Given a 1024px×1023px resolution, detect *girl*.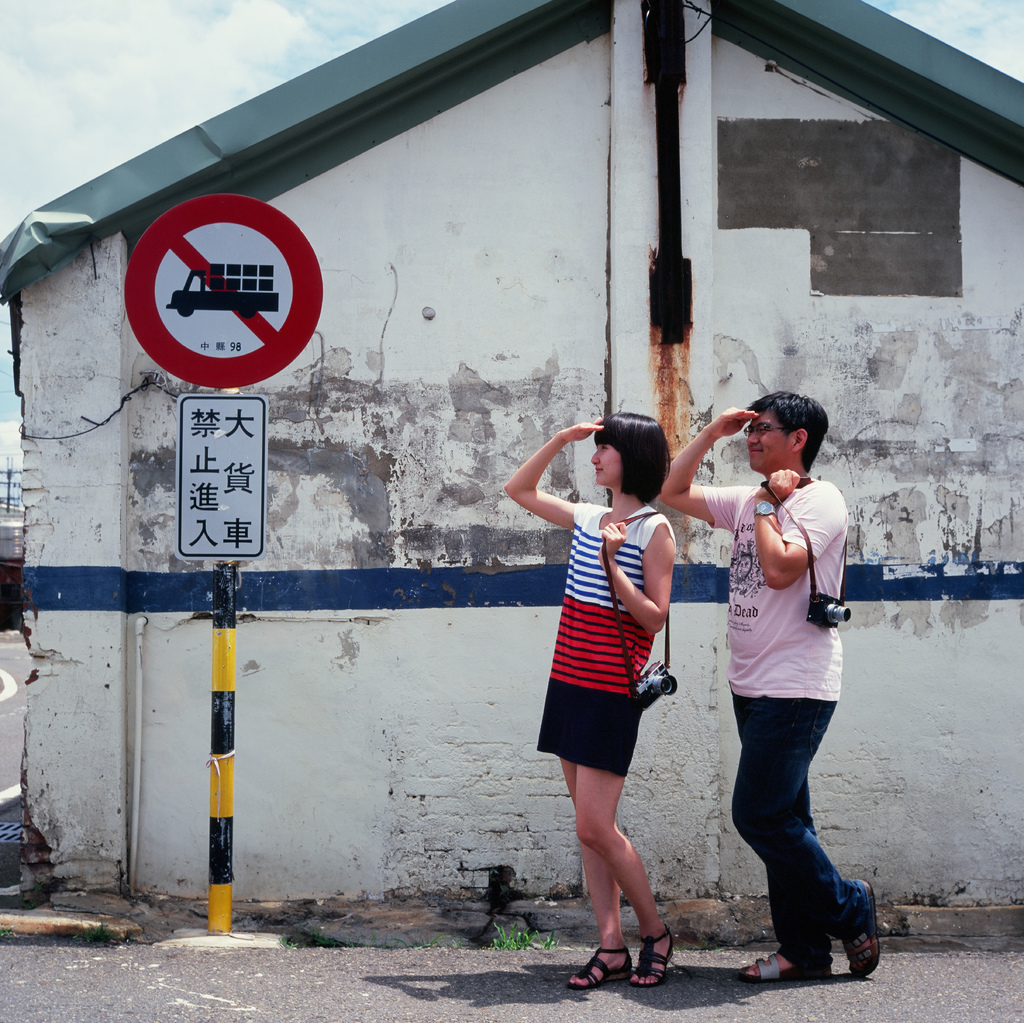
<region>503, 415, 675, 989</region>.
